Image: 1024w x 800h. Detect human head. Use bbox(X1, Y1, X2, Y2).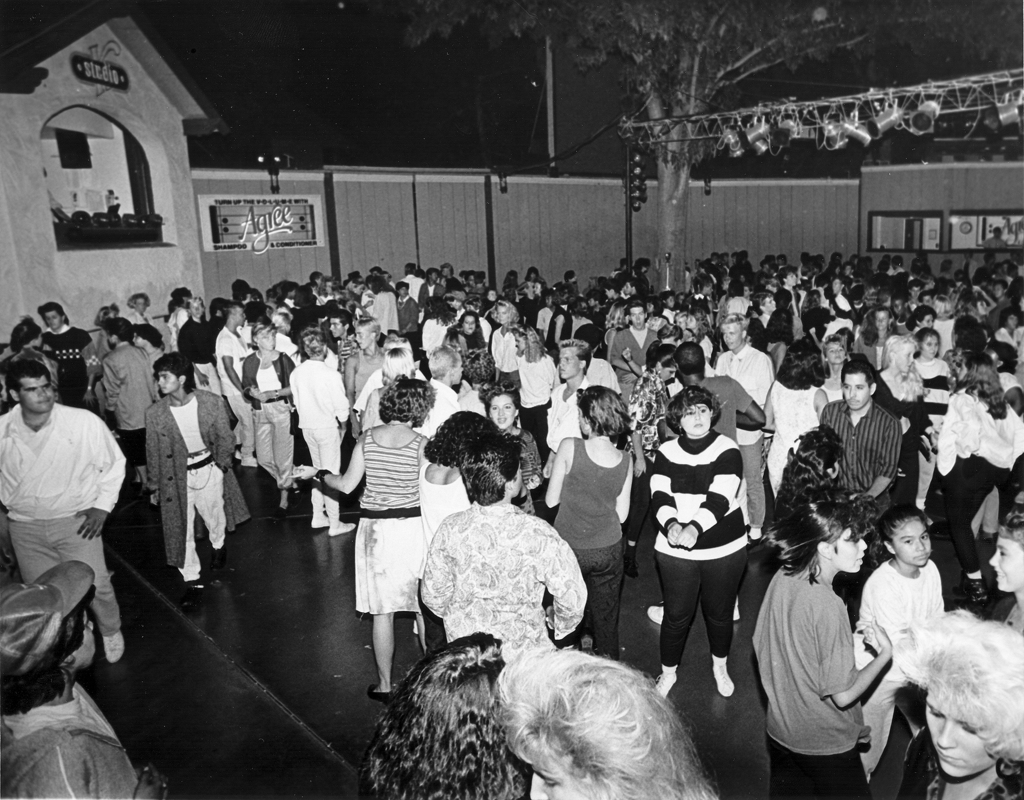
bbox(255, 322, 274, 350).
